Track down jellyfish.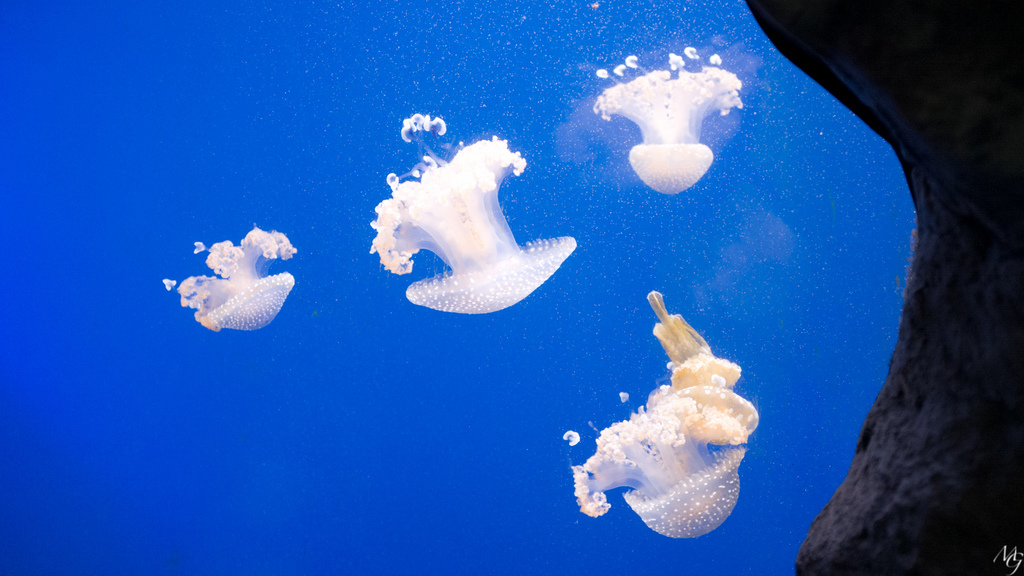
Tracked to bbox=[163, 230, 295, 335].
